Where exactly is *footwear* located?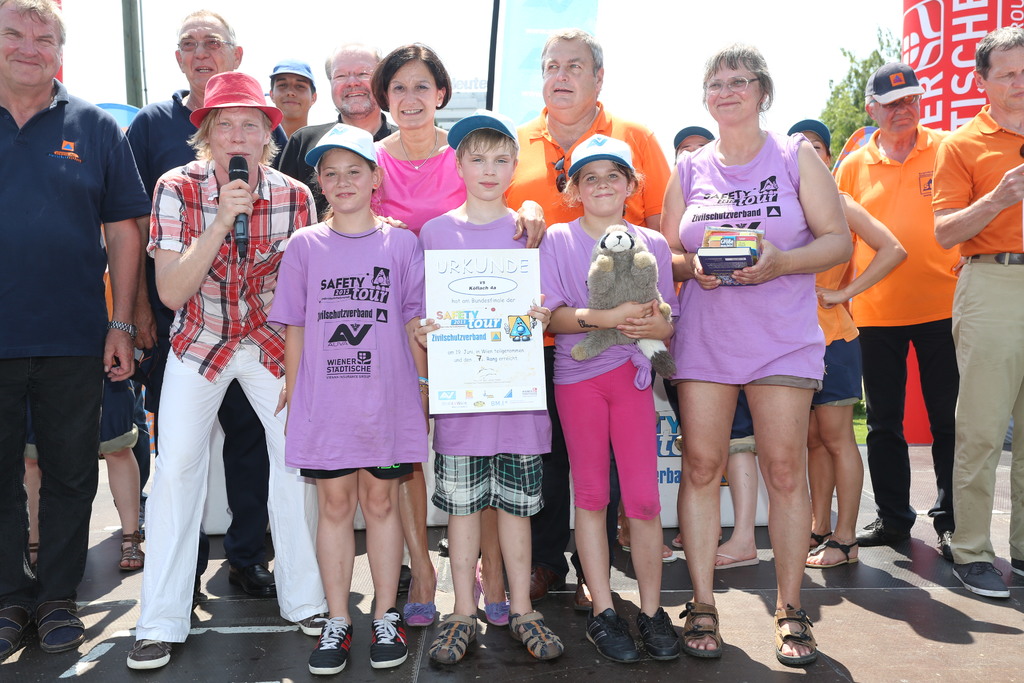
Its bounding box is x1=527, y1=562, x2=554, y2=602.
